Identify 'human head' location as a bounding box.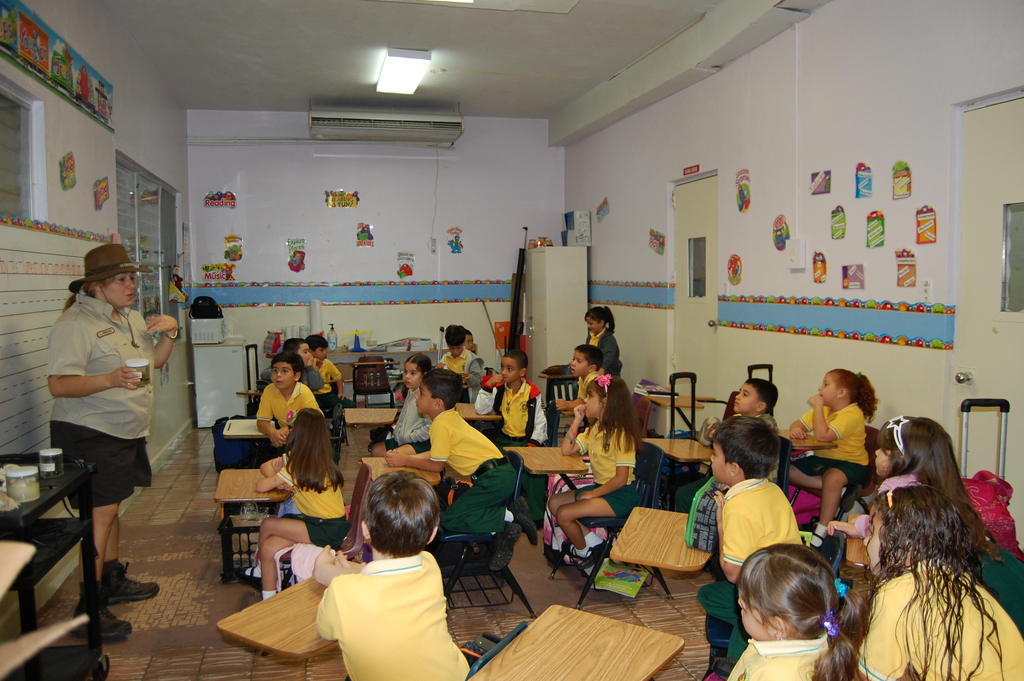
{"left": 815, "top": 368, "right": 867, "bottom": 409}.
